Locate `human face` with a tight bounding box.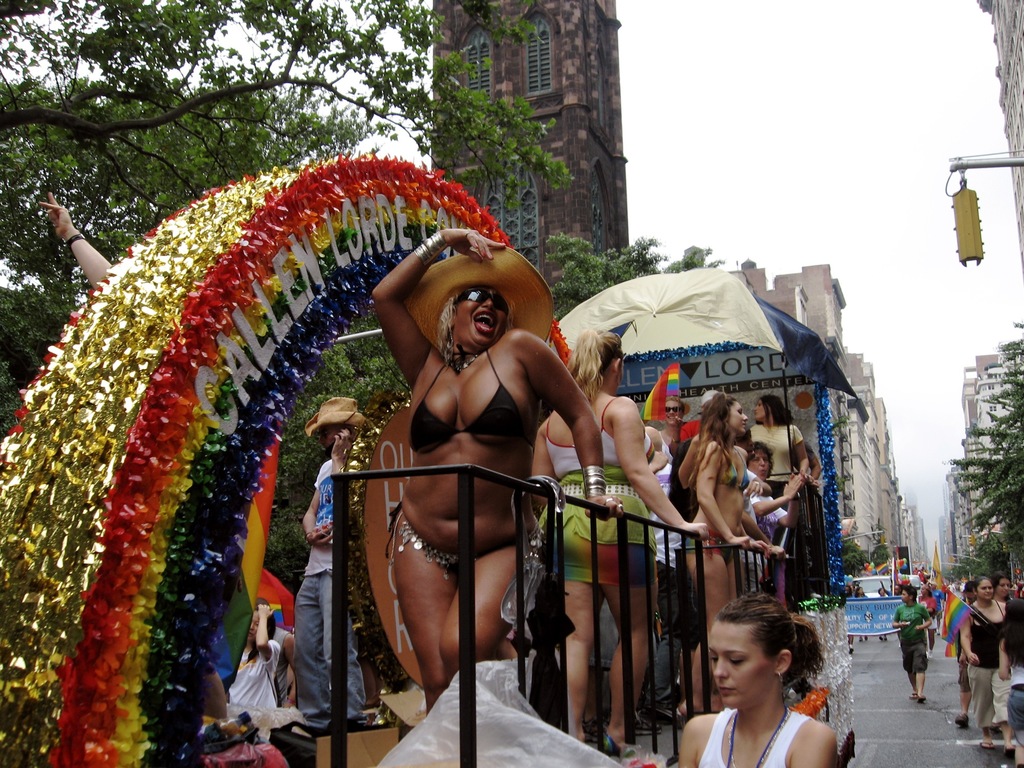
box=[747, 451, 769, 481].
